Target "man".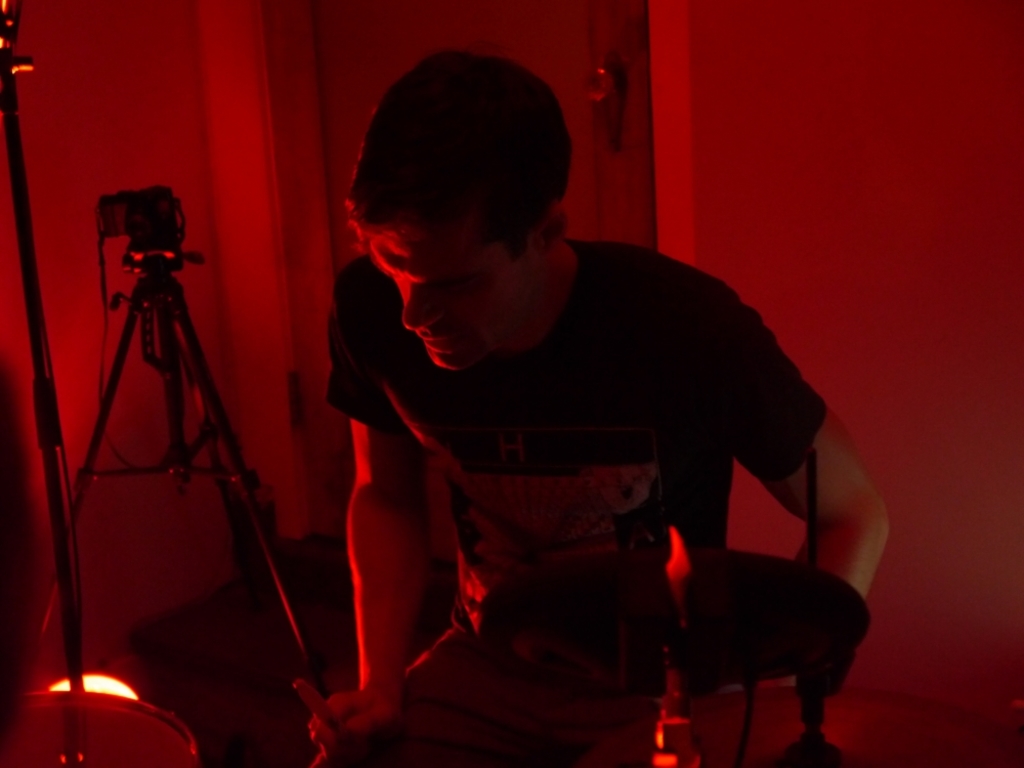
Target region: crop(304, 47, 896, 767).
